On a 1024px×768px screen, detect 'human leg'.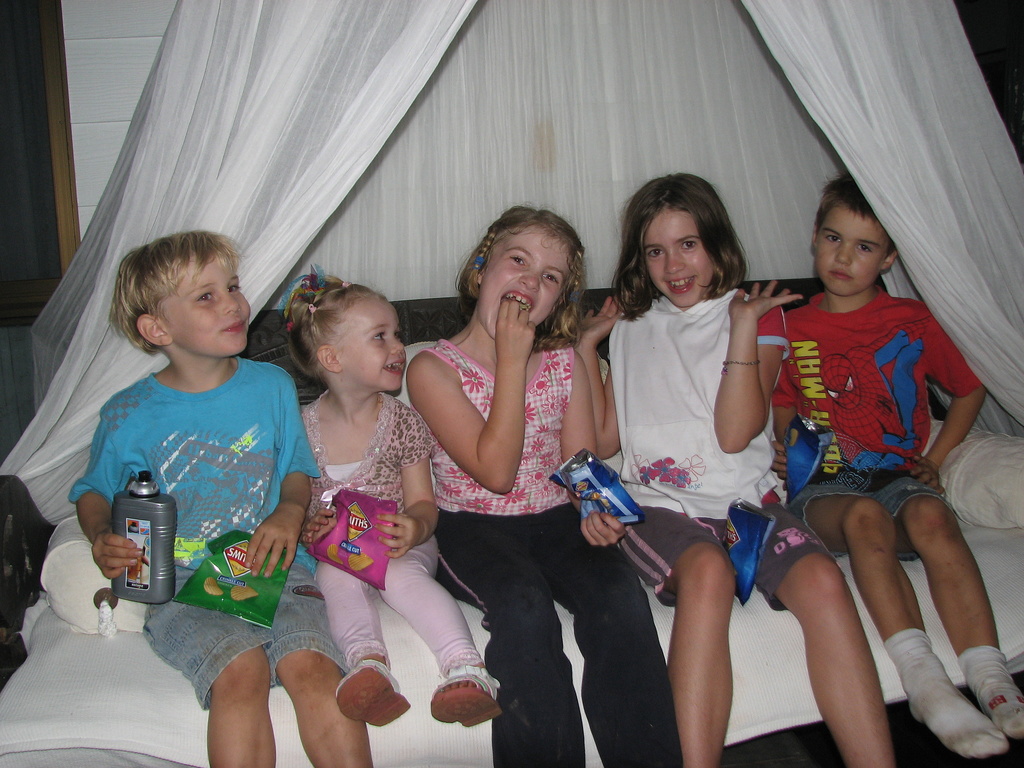
[x1=877, y1=465, x2=1023, y2=736].
